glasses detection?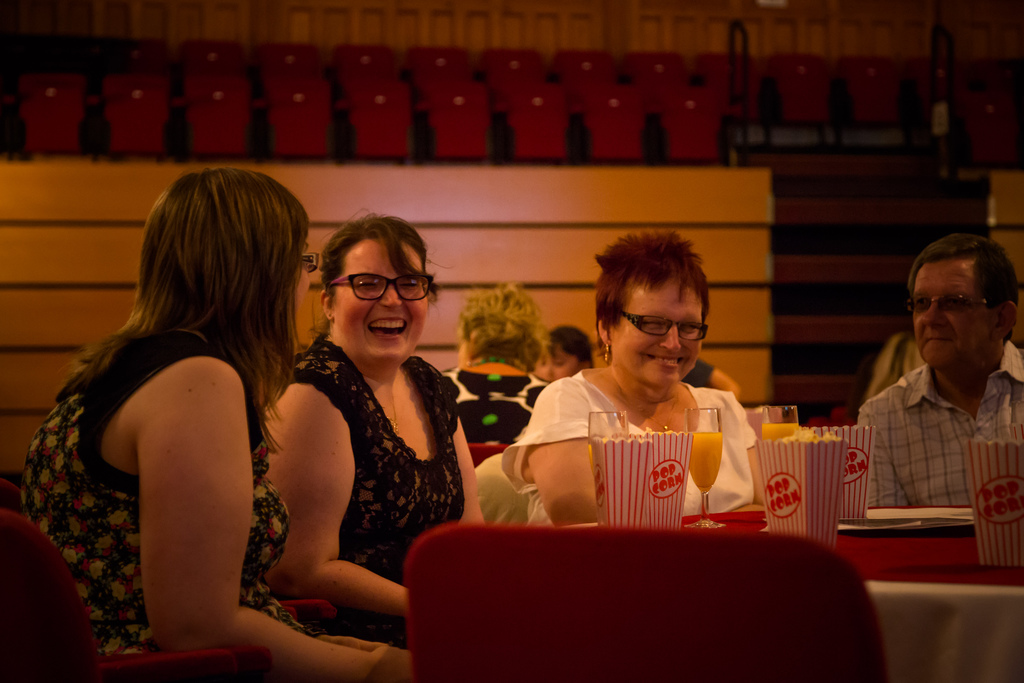
select_region(905, 291, 993, 320)
